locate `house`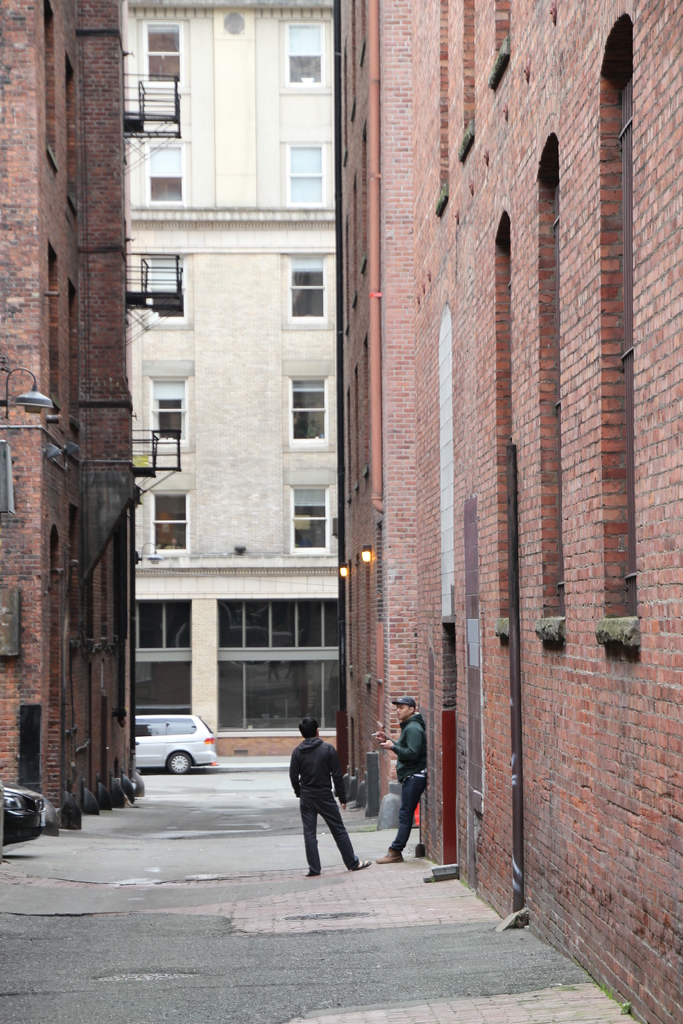
<region>336, 0, 682, 1023</region>
